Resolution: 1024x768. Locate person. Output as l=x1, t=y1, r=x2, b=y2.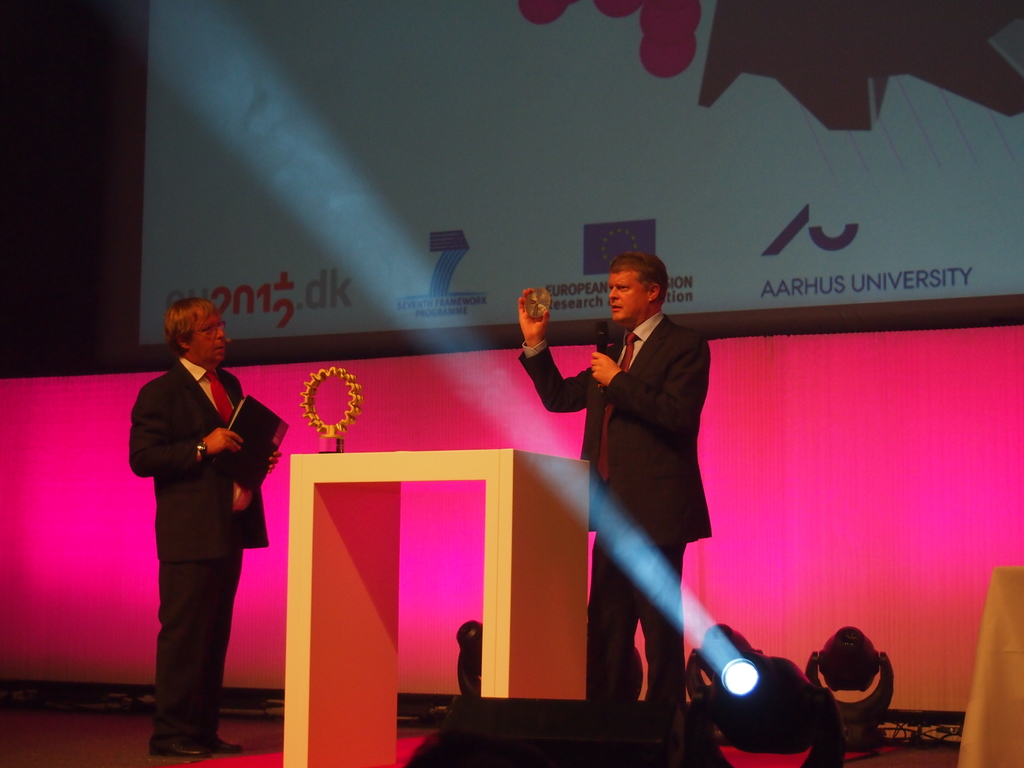
l=129, t=298, r=280, b=759.
